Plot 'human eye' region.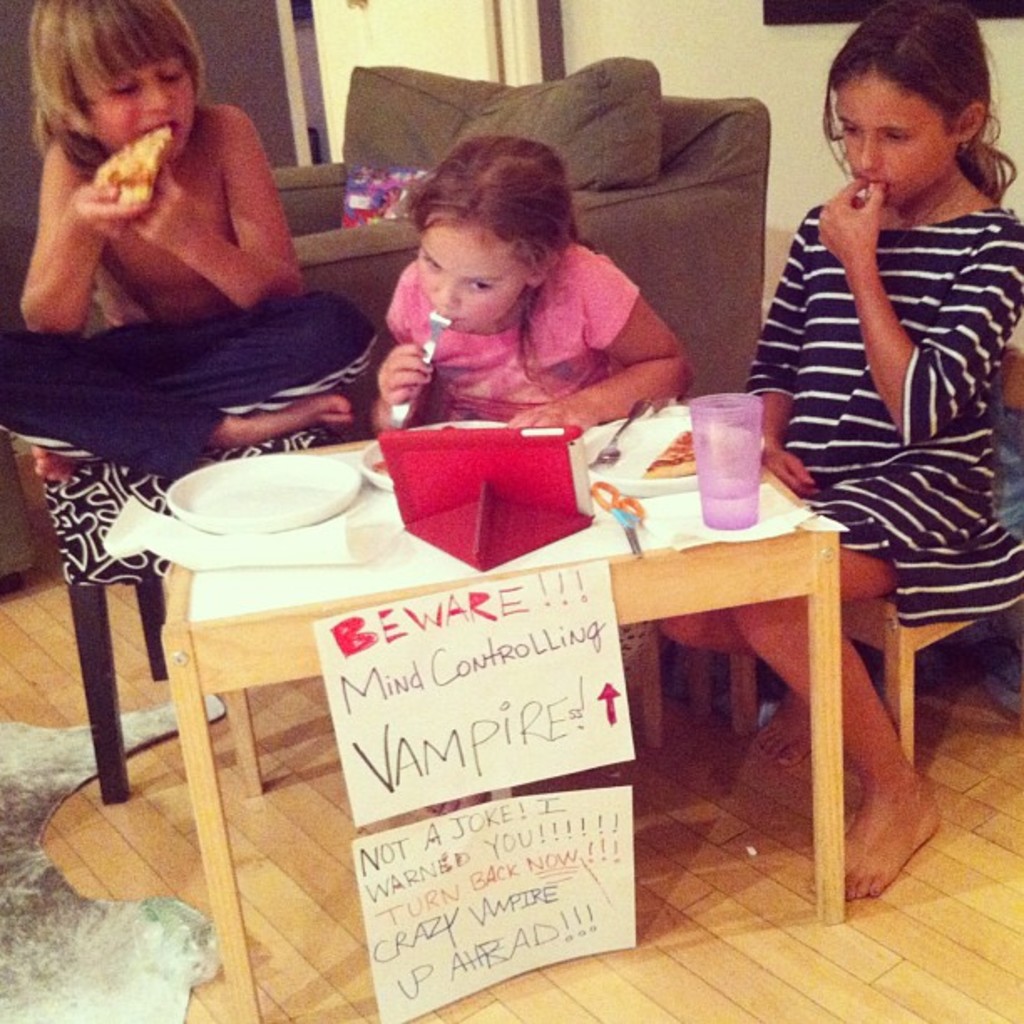
Plotted at (423,248,450,274).
